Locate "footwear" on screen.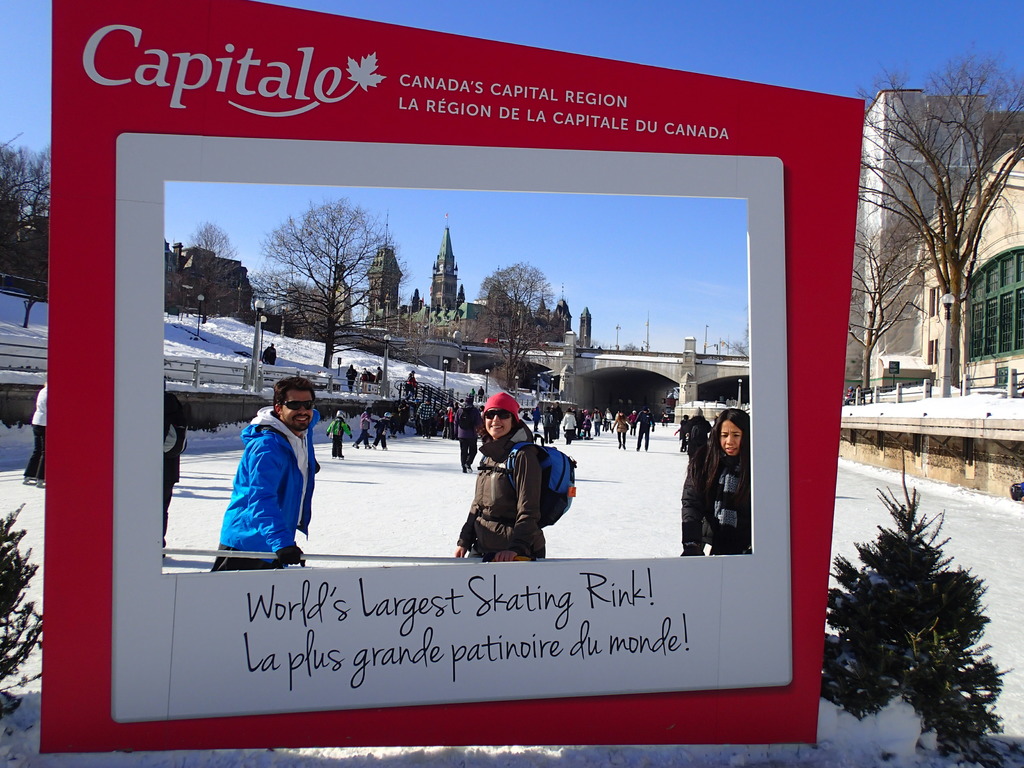
On screen at 680,449,687,452.
